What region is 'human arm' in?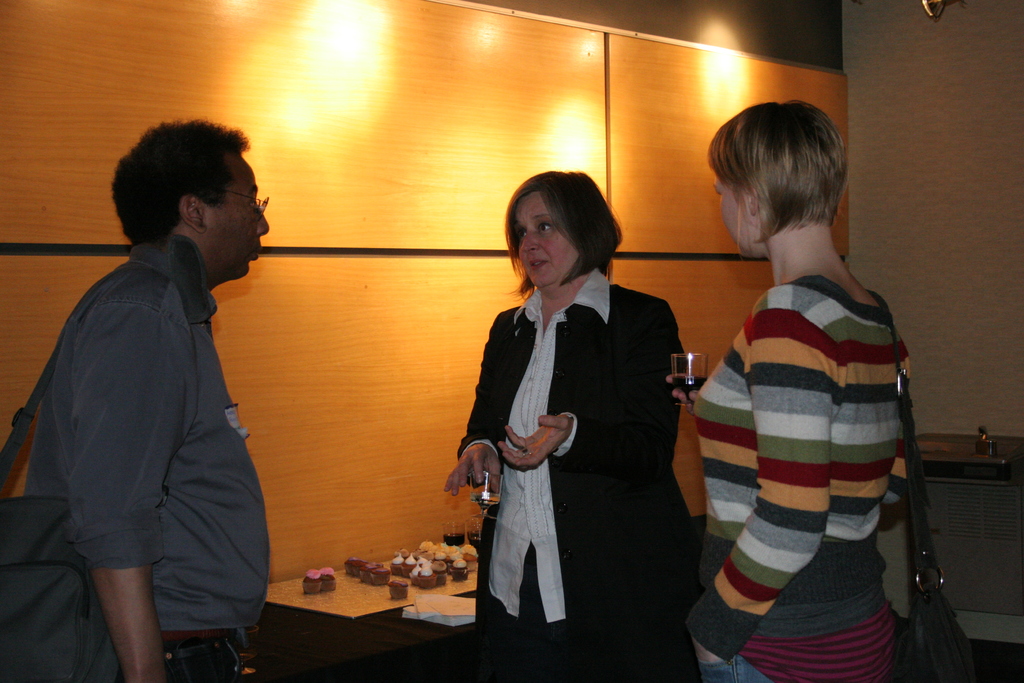
(x1=444, y1=312, x2=510, y2=500).
